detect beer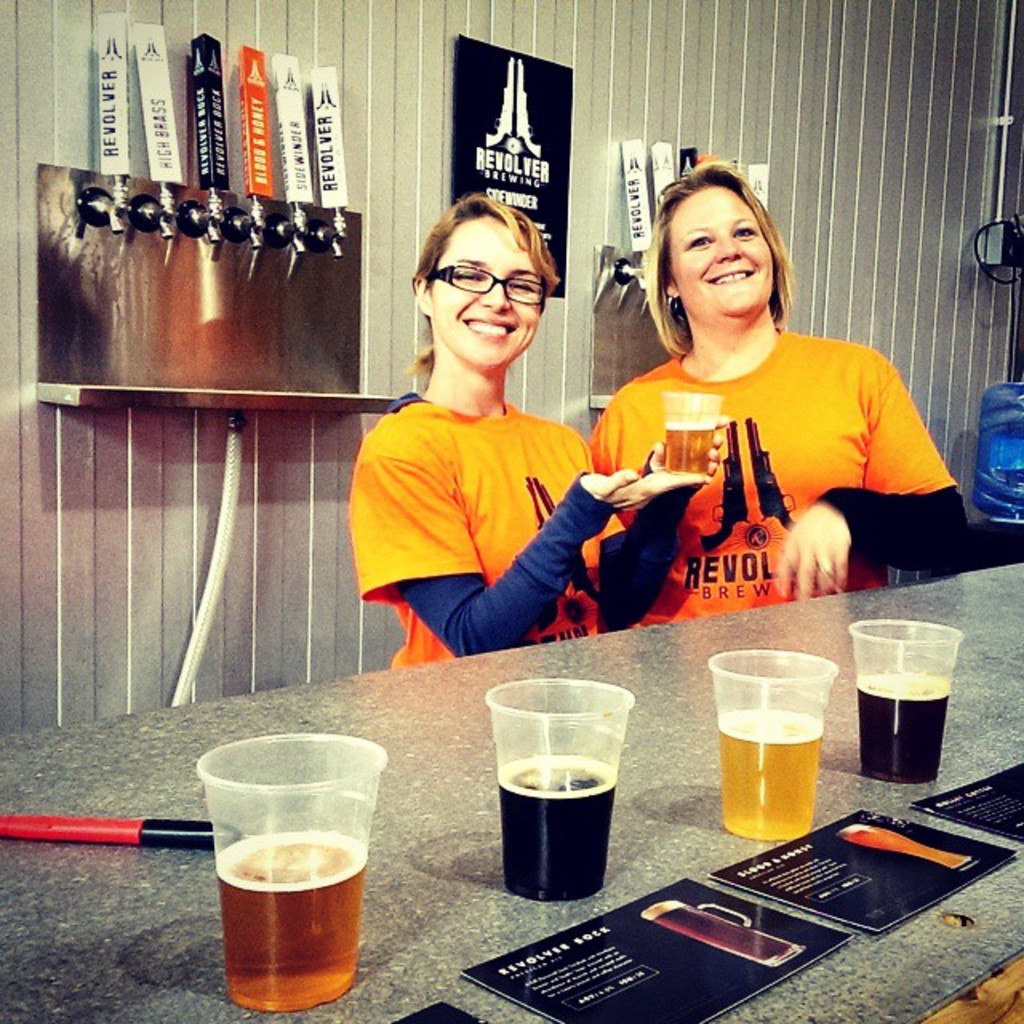
box(230, 835, 368, 1018)
